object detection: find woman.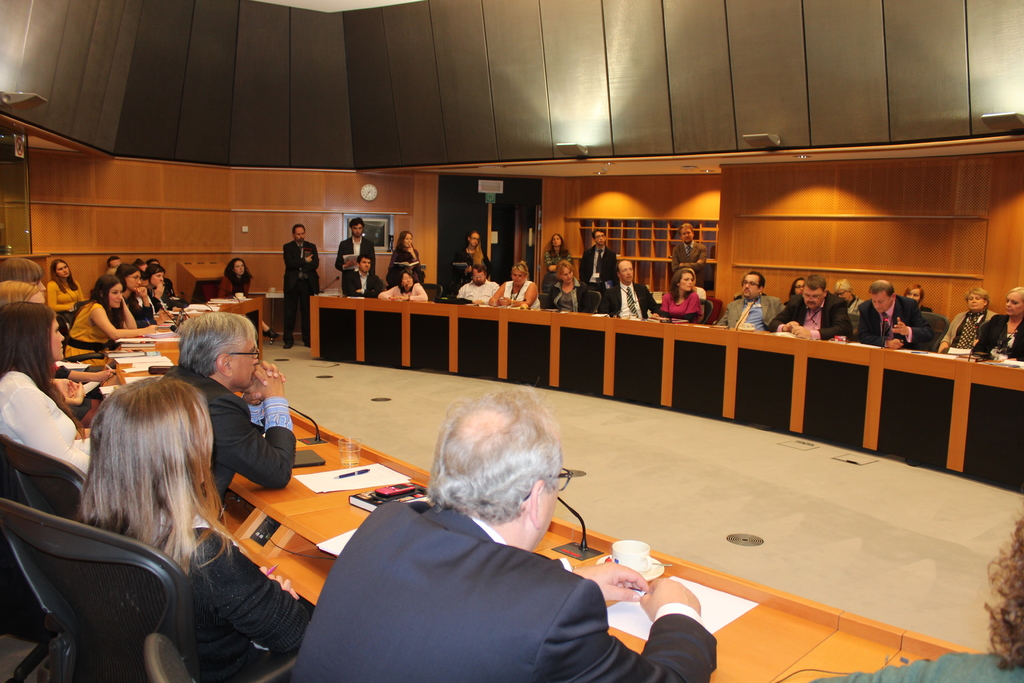
x1=46 y1=259 x2=85 y2=324.
